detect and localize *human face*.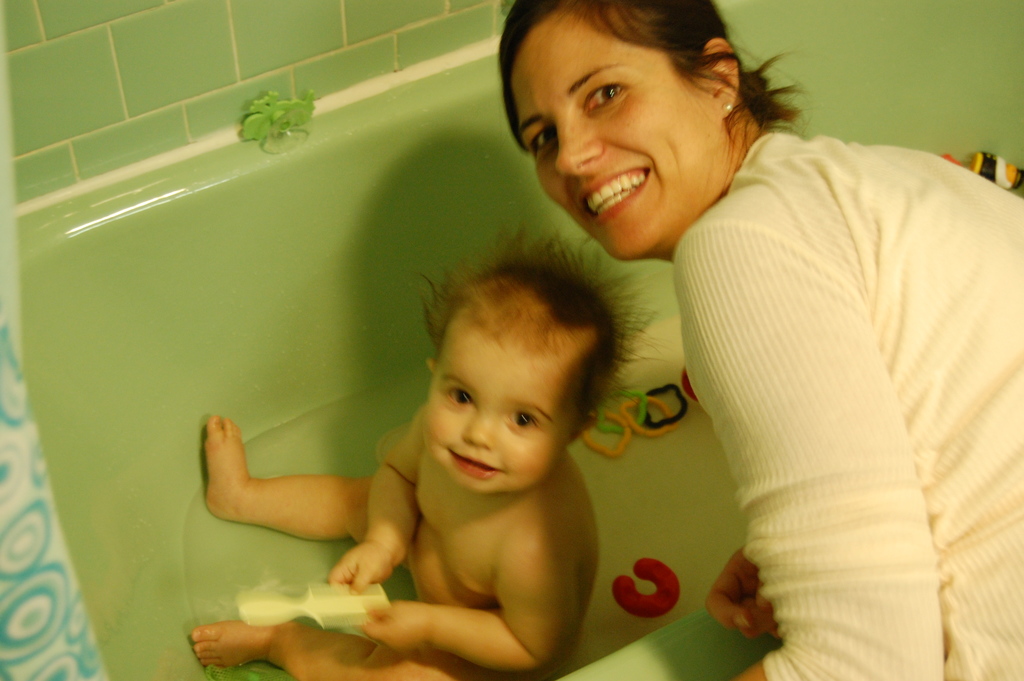
Localized at (x1=428, y1=314, x2=572, y2=494).
